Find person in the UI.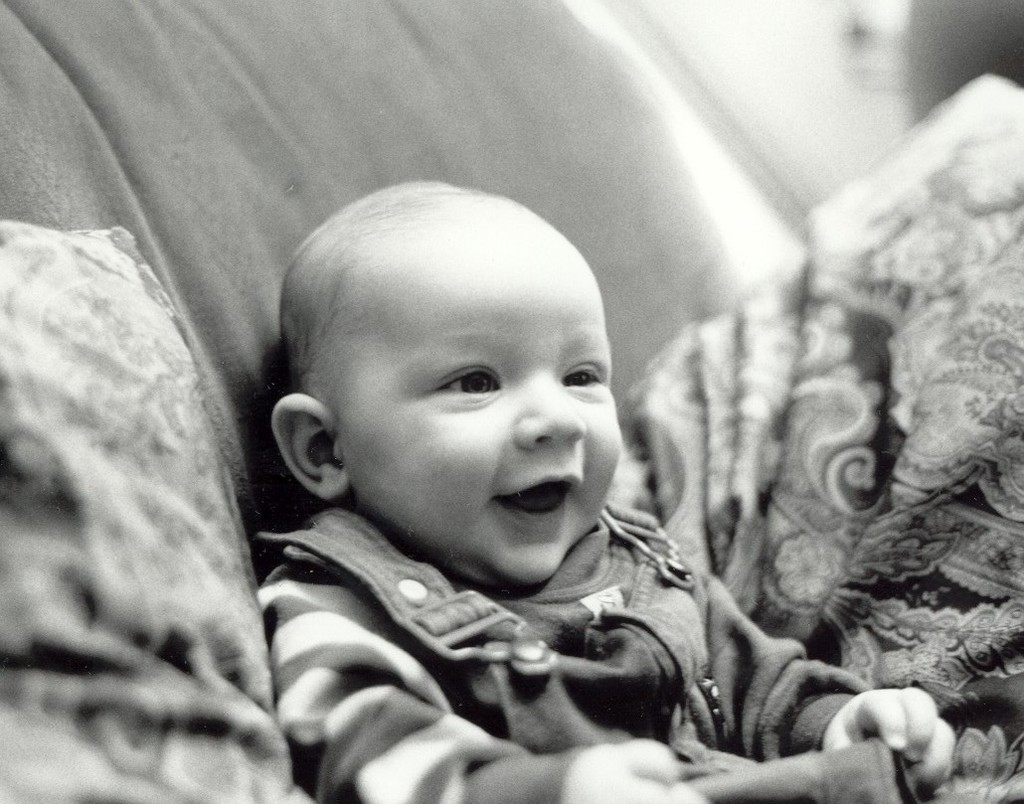
UI element at x1=205, y1=142, x2=820, y2=784.
